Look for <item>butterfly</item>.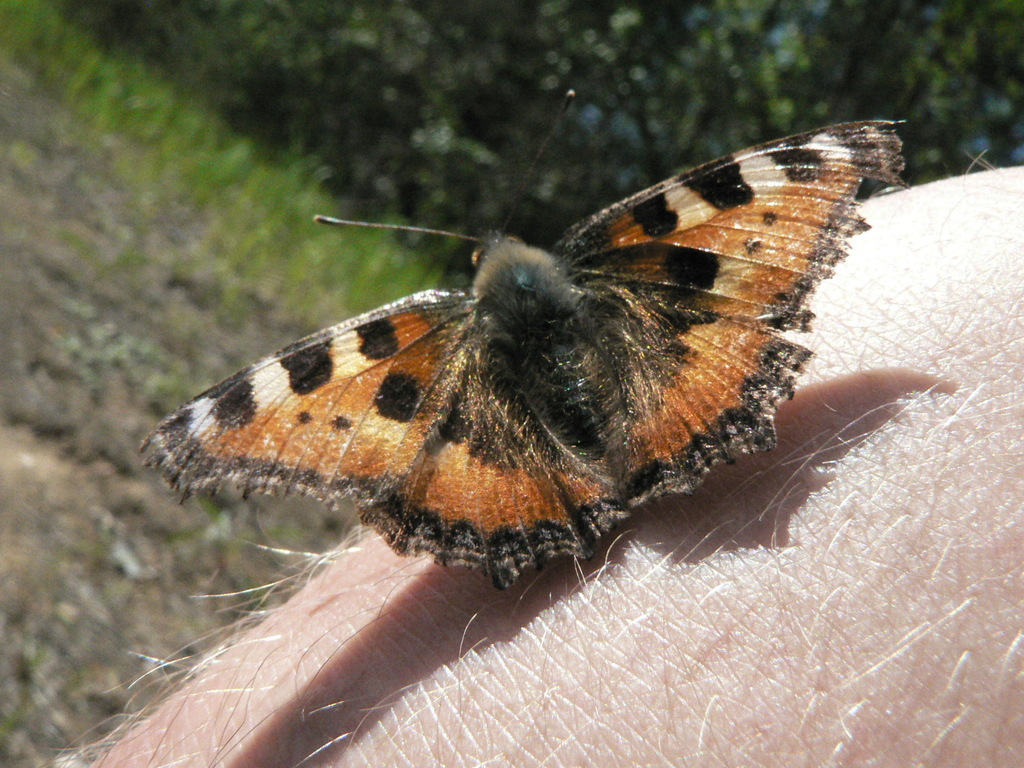
Found: locate(138, 88, 909, 591).
